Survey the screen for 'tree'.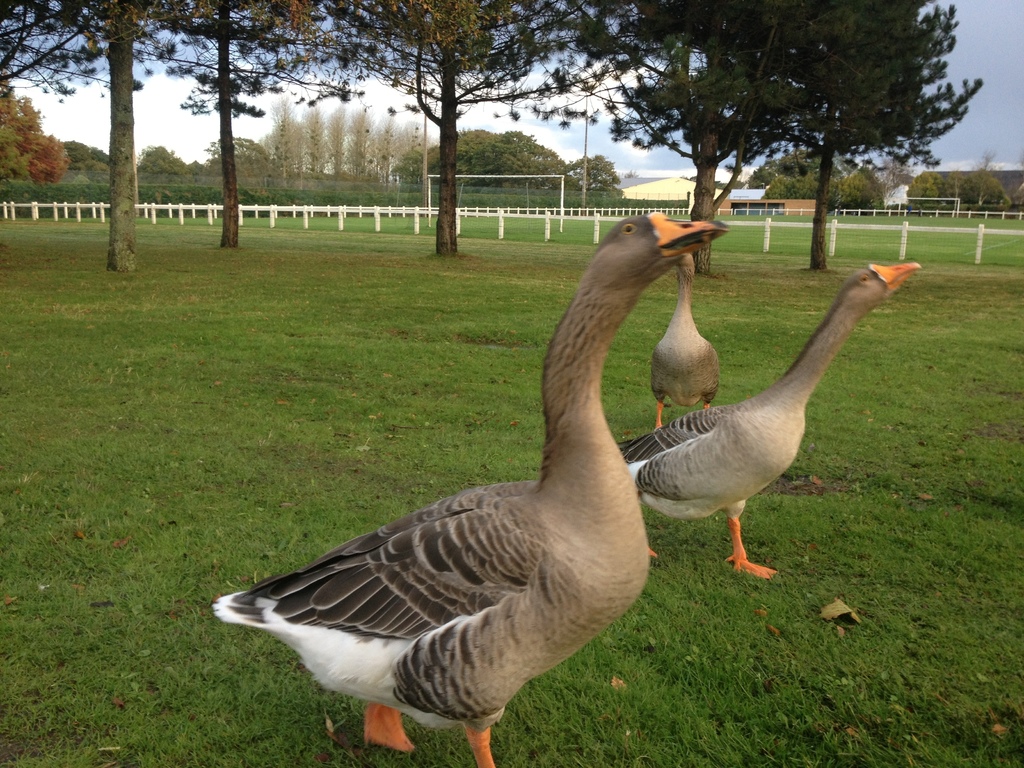
Survey found: 607 0 988 275.
